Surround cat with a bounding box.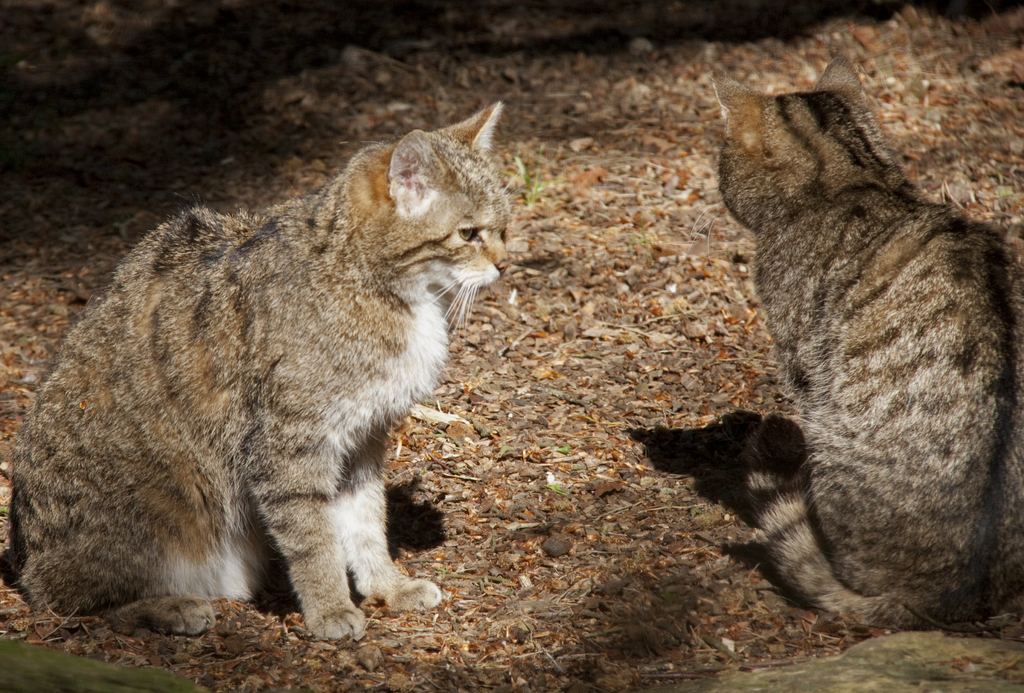
l=0, t=99, r=516, b=643.
